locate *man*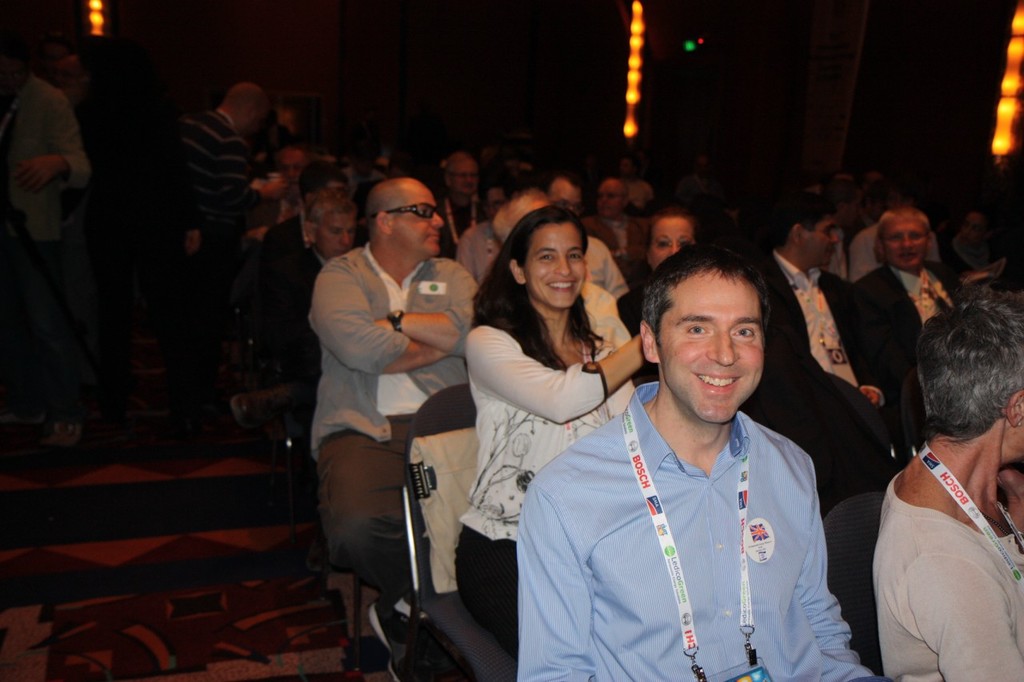
(170, 82, 269, 234)
